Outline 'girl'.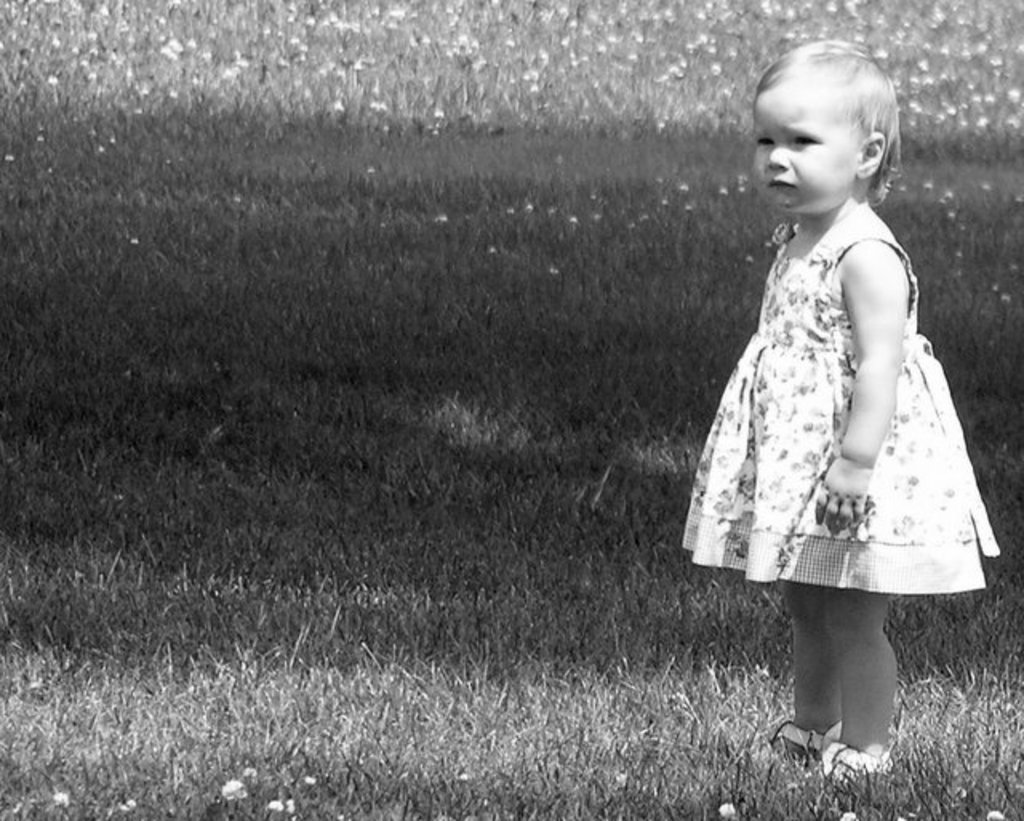
Outline: pyautogui.locateOnScreen(680, 32, 1006, 781).
